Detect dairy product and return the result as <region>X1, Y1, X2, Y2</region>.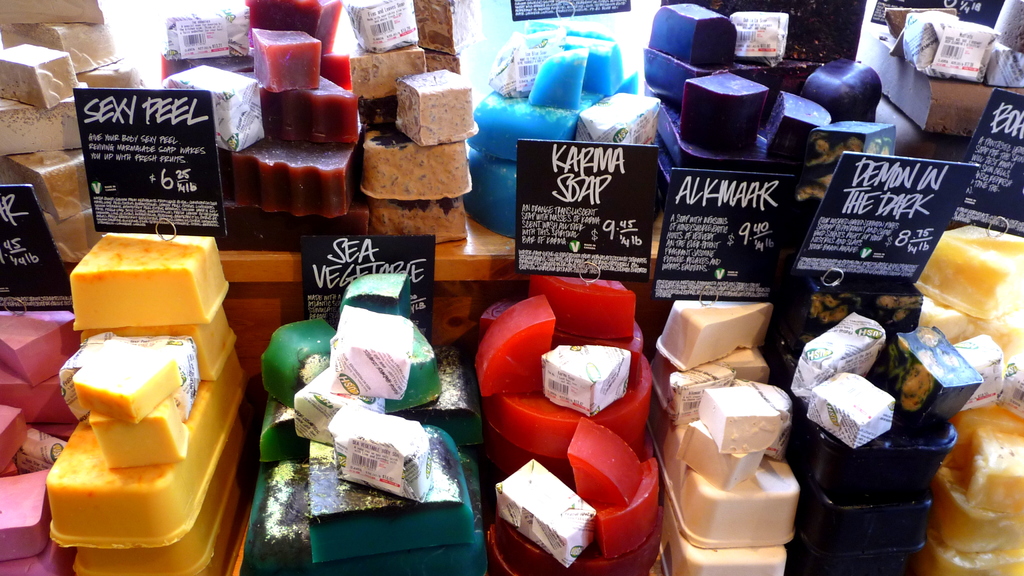
<region>678, 434, 755, 482</region>.
